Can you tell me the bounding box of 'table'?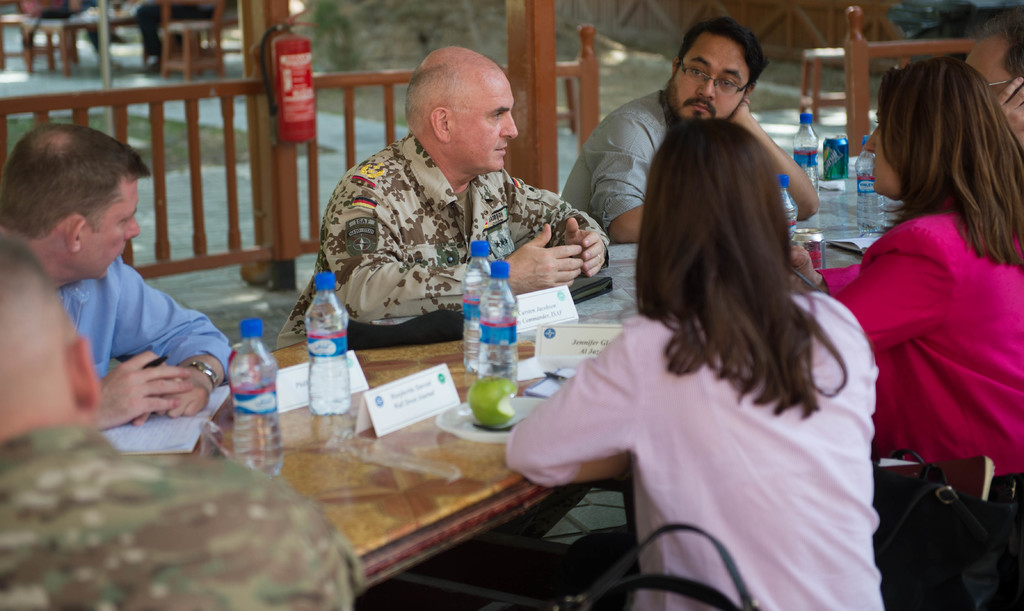
rect(99, 188, 907, 610).
